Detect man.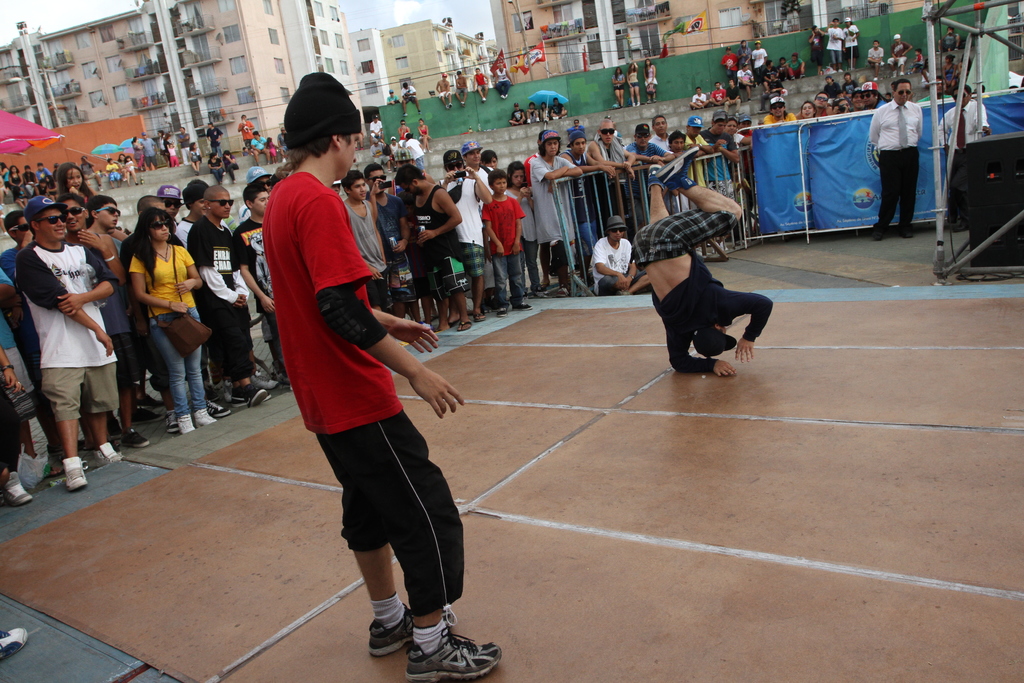
Detected at left=804, top=24, right=827, bottom=76.
